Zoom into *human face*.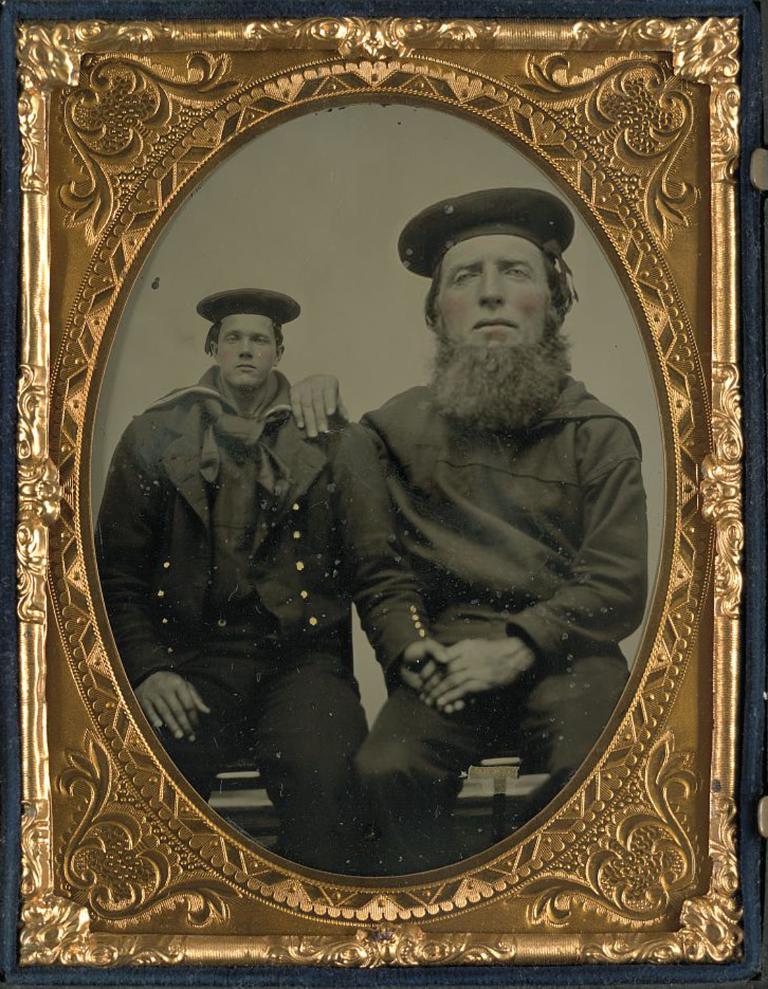
Zoom target: Rect(220, 312, 275, 388).
